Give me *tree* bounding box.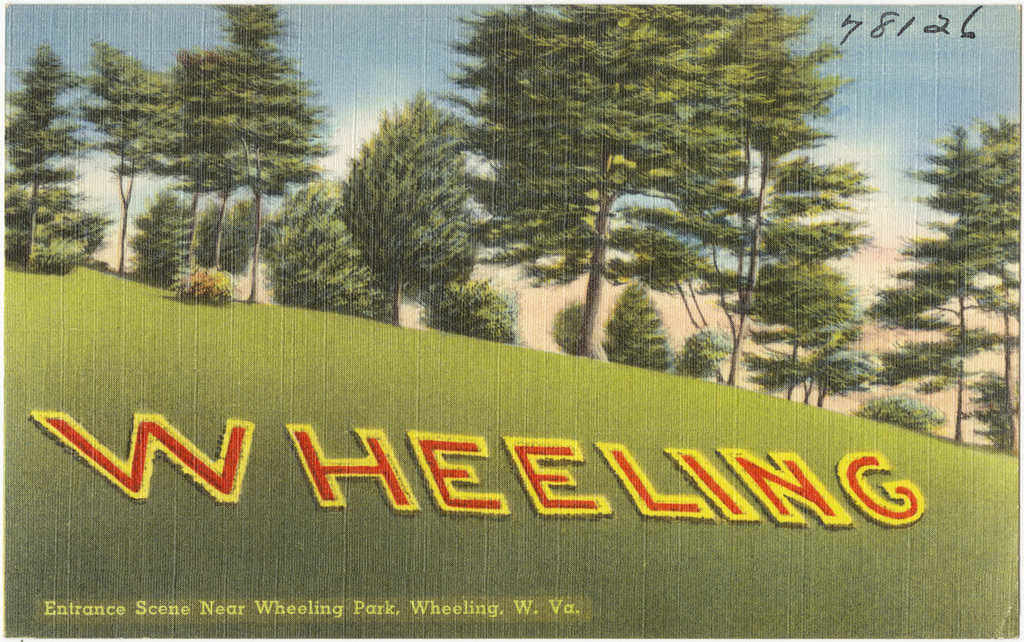
[652,0,858,395].
